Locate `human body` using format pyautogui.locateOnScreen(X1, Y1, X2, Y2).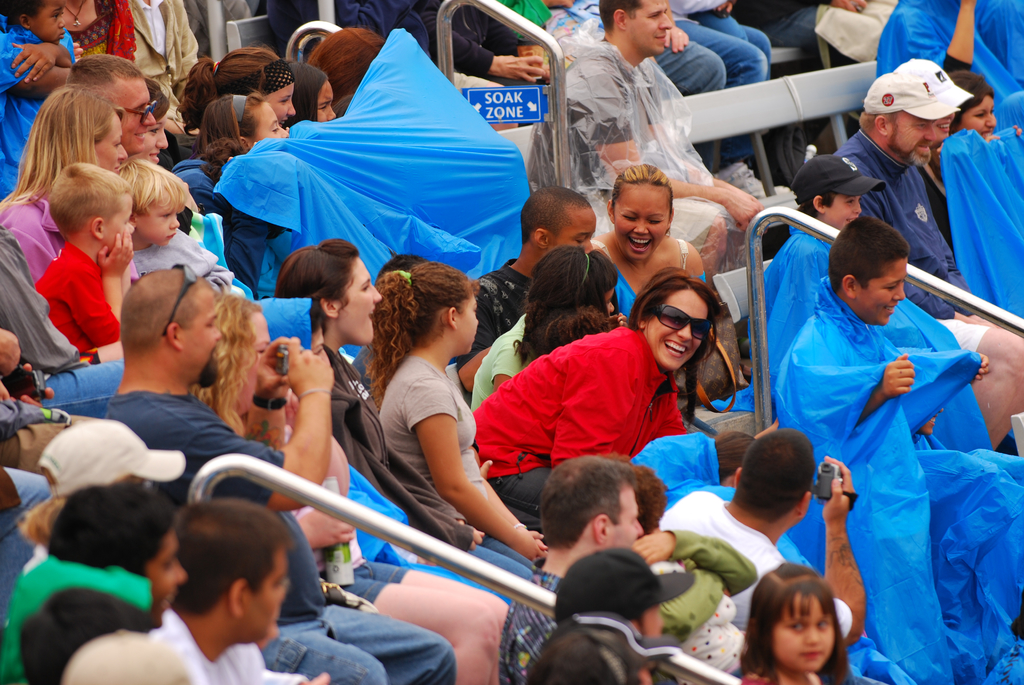
pyautogui.locateOnScreen(526, 52, 758, 271).
